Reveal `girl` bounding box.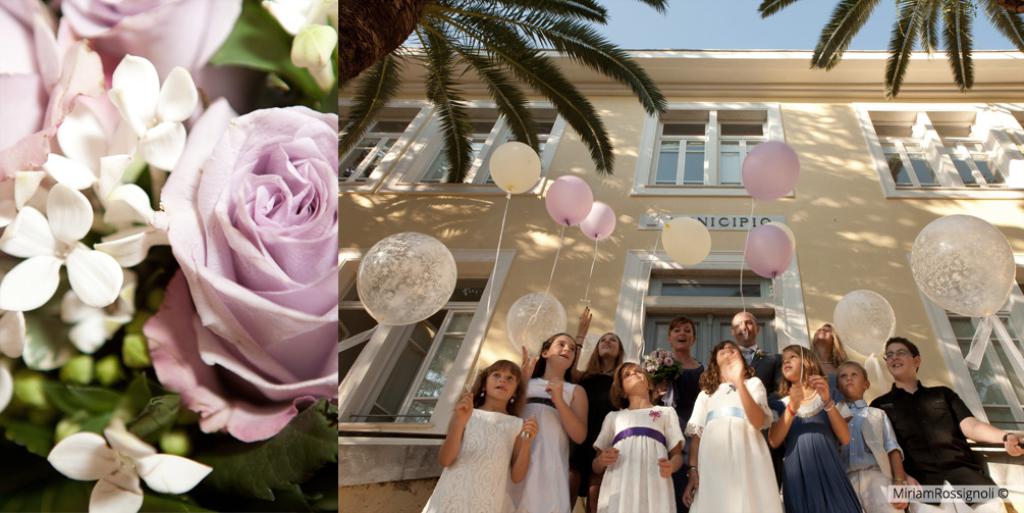
Revealed: [593, 362, 685, 512].
